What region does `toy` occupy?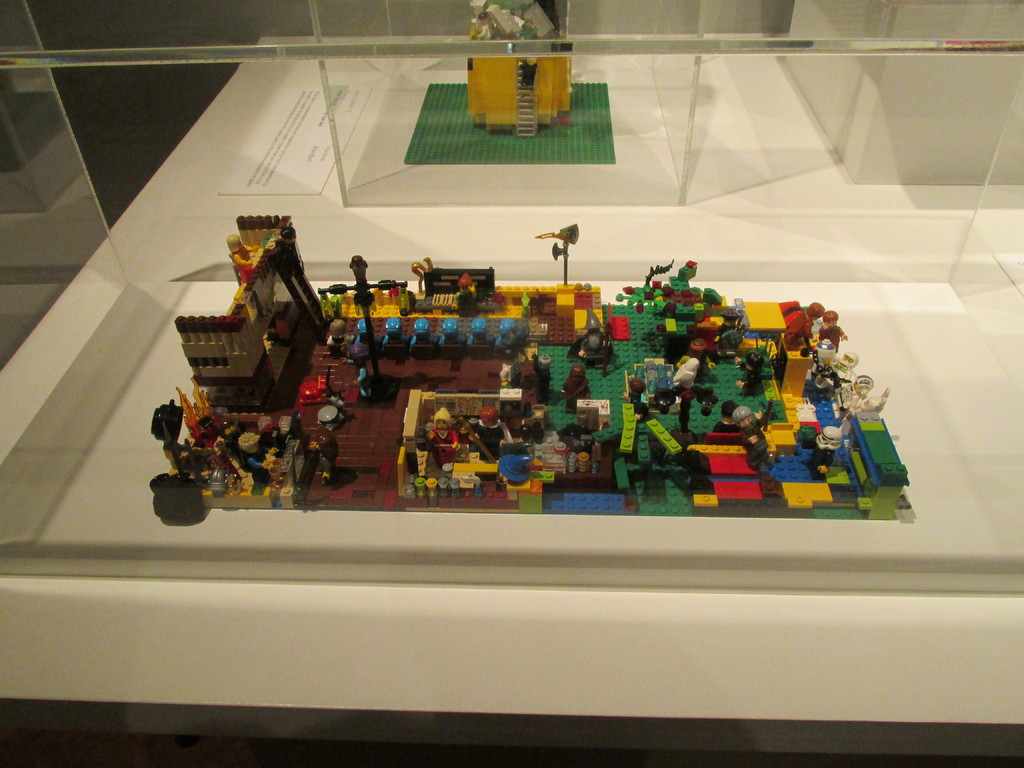
BBox(387, 385, 520, 513).
